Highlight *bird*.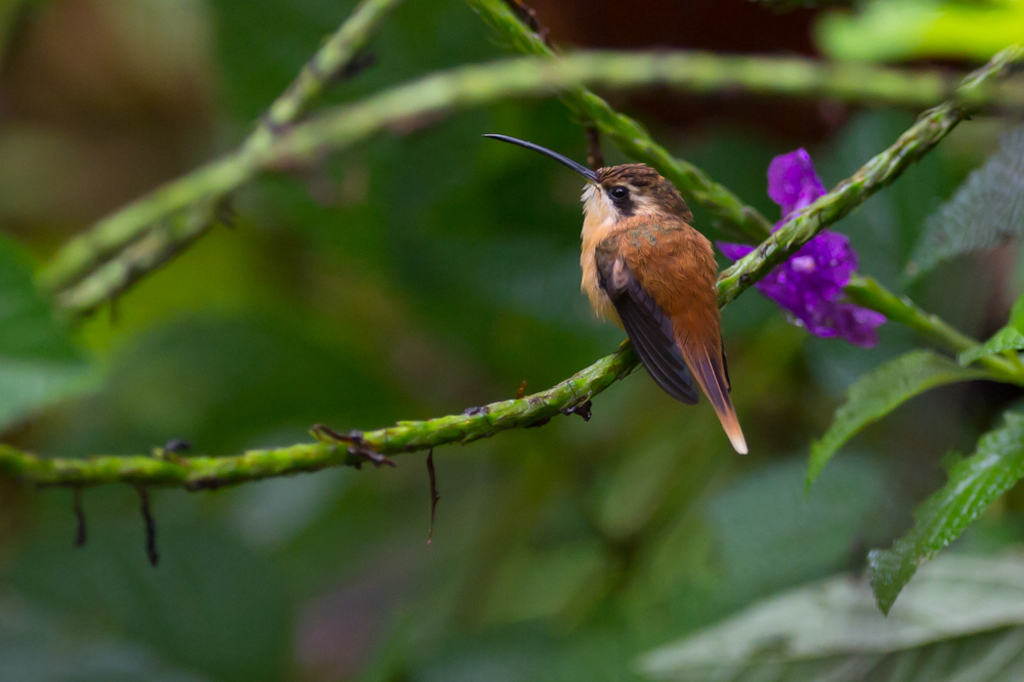
Highlighted region: bbox=[514, 151, 755, 445].
